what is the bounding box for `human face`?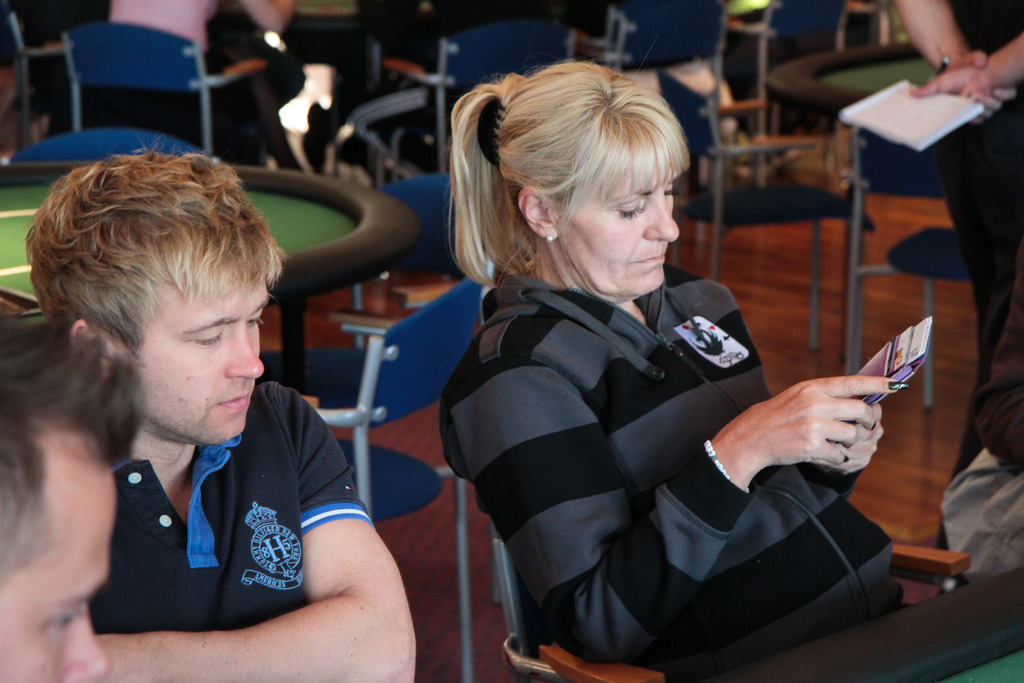
BBox(0, 469, 116, 682).
